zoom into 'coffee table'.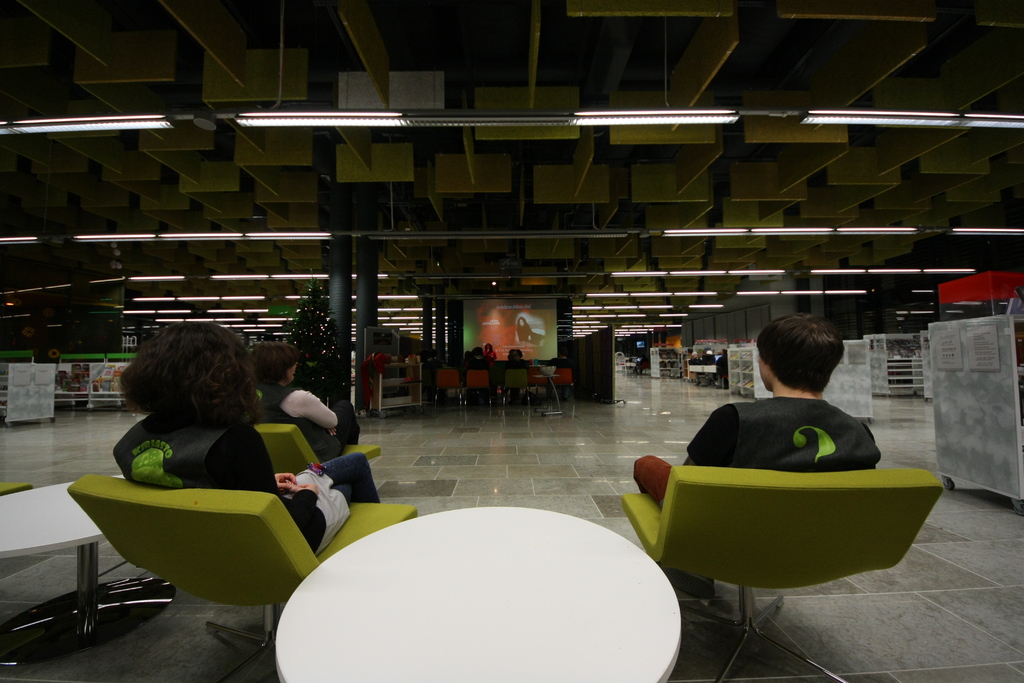
Zoom target: 300/505/676/679.
